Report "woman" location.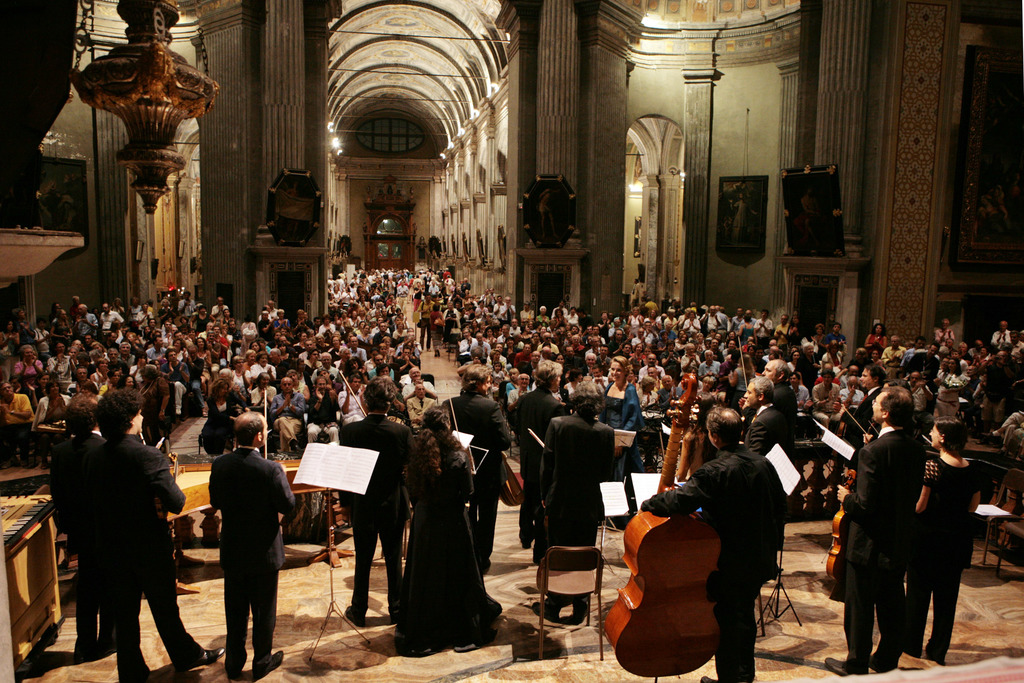
Report: detection(318, 316, 334, 339).
